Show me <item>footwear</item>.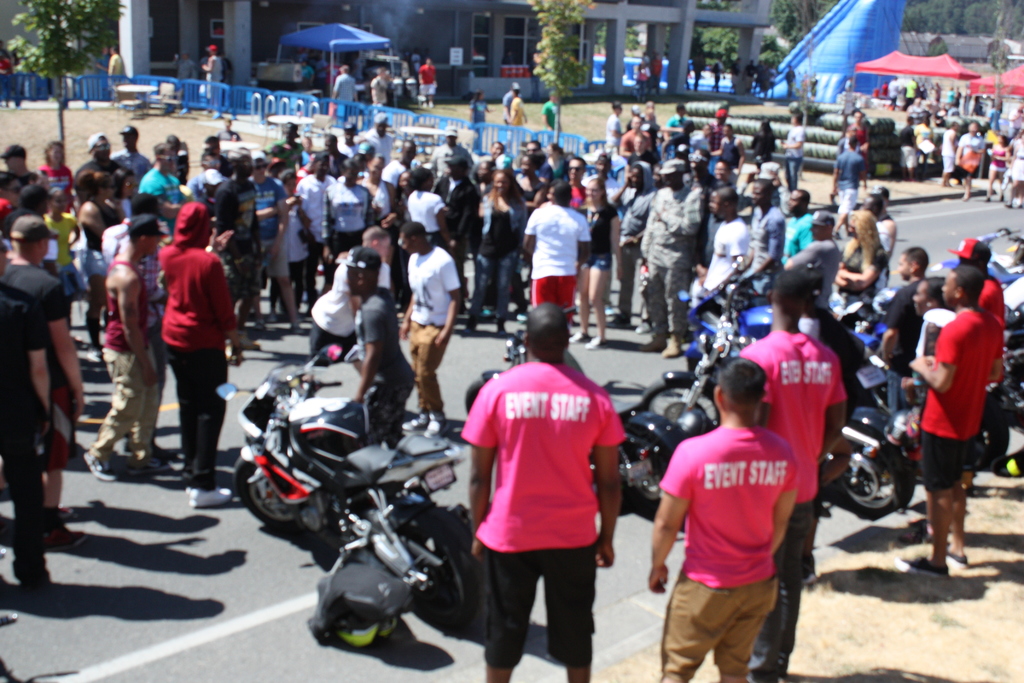
<item>footwear</item> is here: rect(572, 331, 586, 345).
